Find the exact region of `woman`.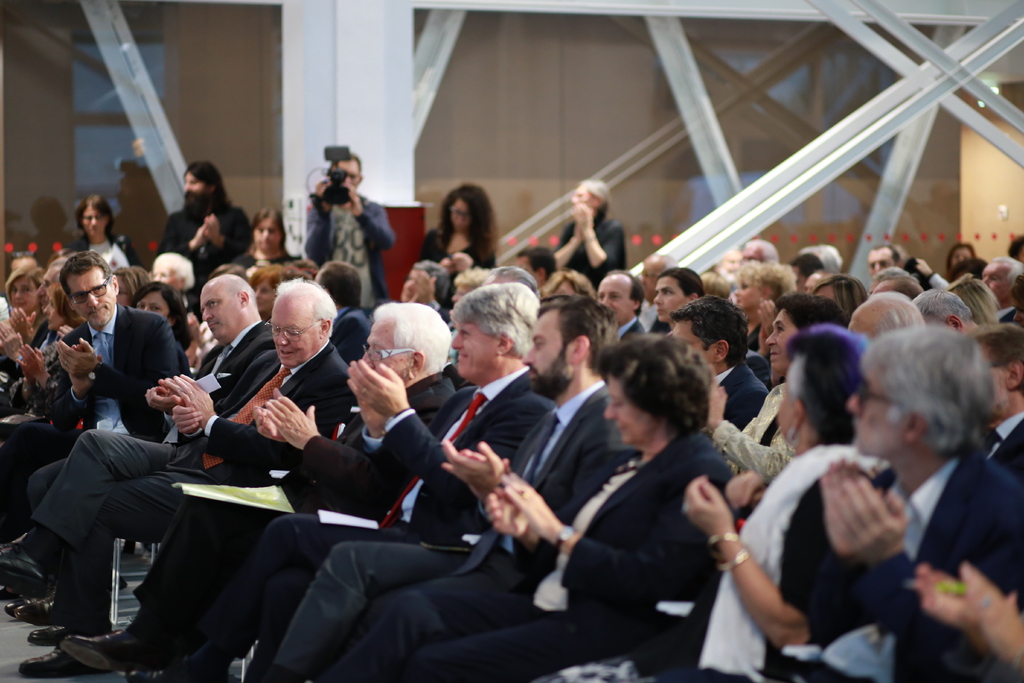
Exact region: [249, 268, 309, 319].
